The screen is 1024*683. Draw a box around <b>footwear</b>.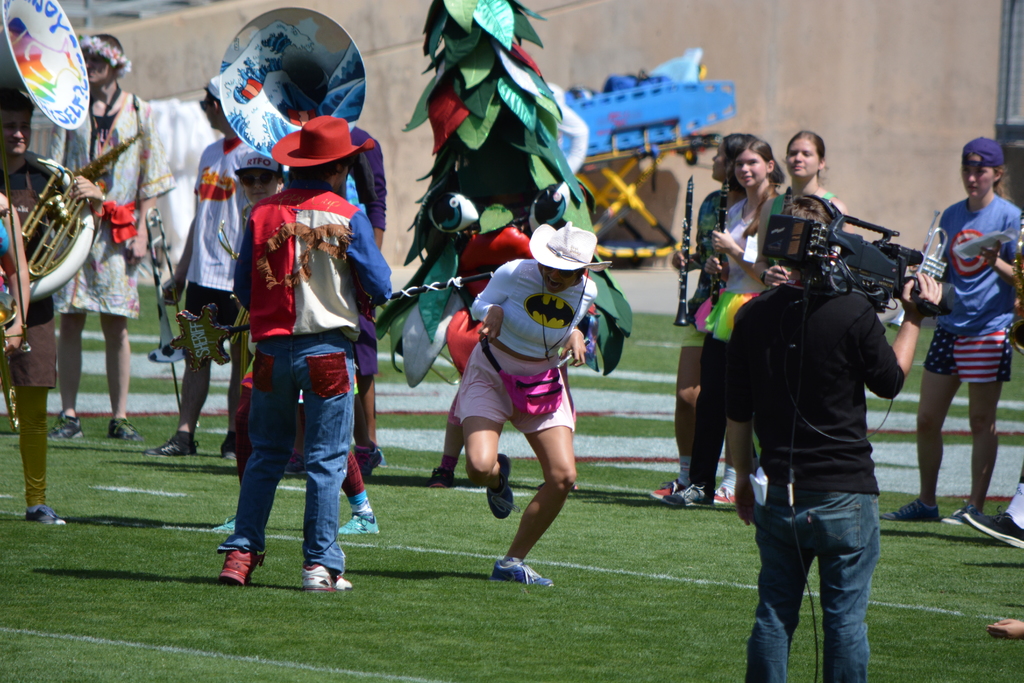
<bbox>942, 504, 980, 525</bbox>.
